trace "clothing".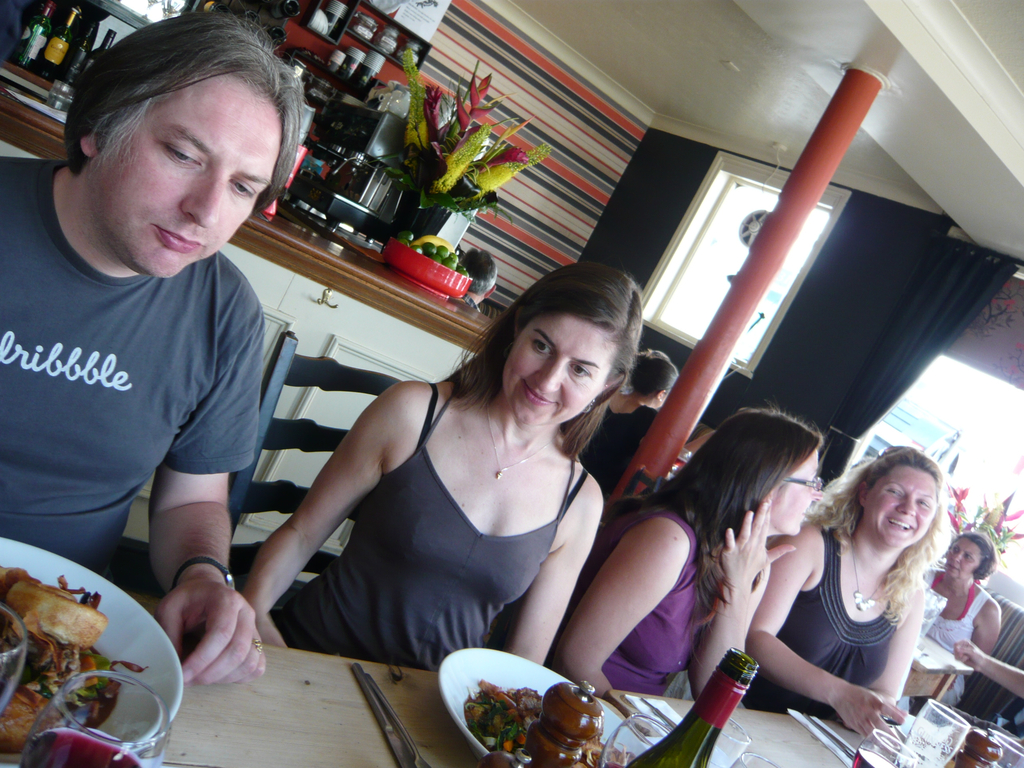
Traced to (541, 500, 733, 700).
